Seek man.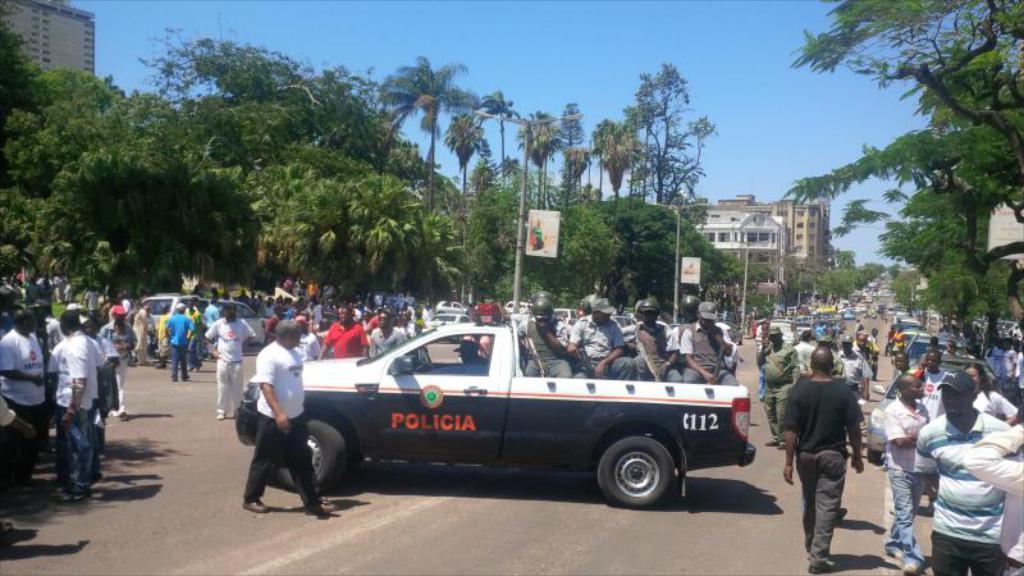
<bbox>910, 370, 1011, 572</bbox>.
